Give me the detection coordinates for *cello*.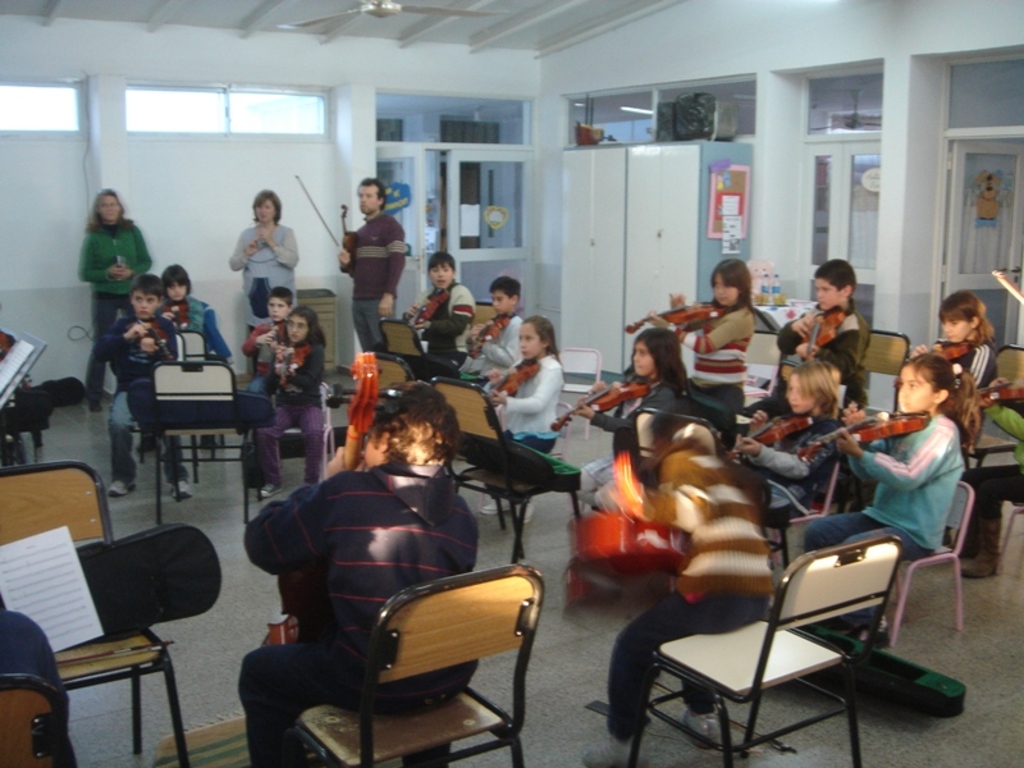
736,412,801,454.
